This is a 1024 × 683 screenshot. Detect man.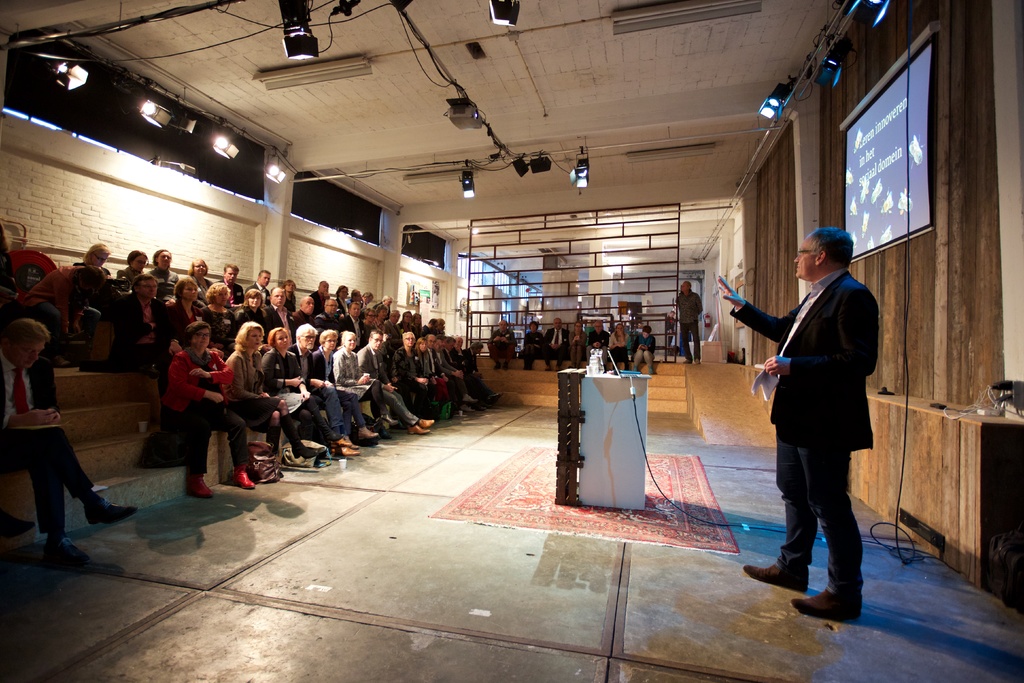
[left=346, top=300, right=365, bottom=345].
